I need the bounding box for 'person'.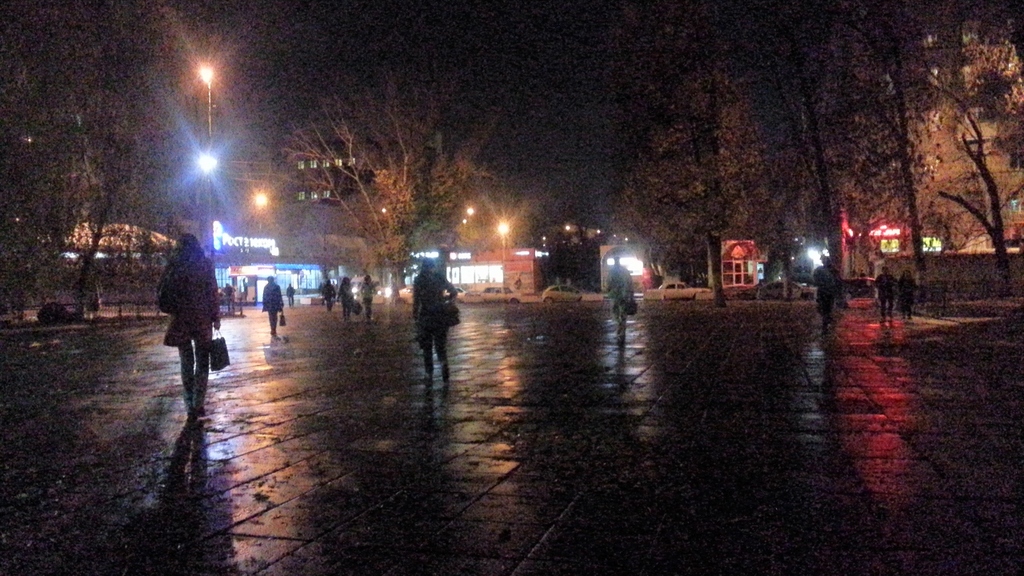
Here it is: 154,234,216,426.
